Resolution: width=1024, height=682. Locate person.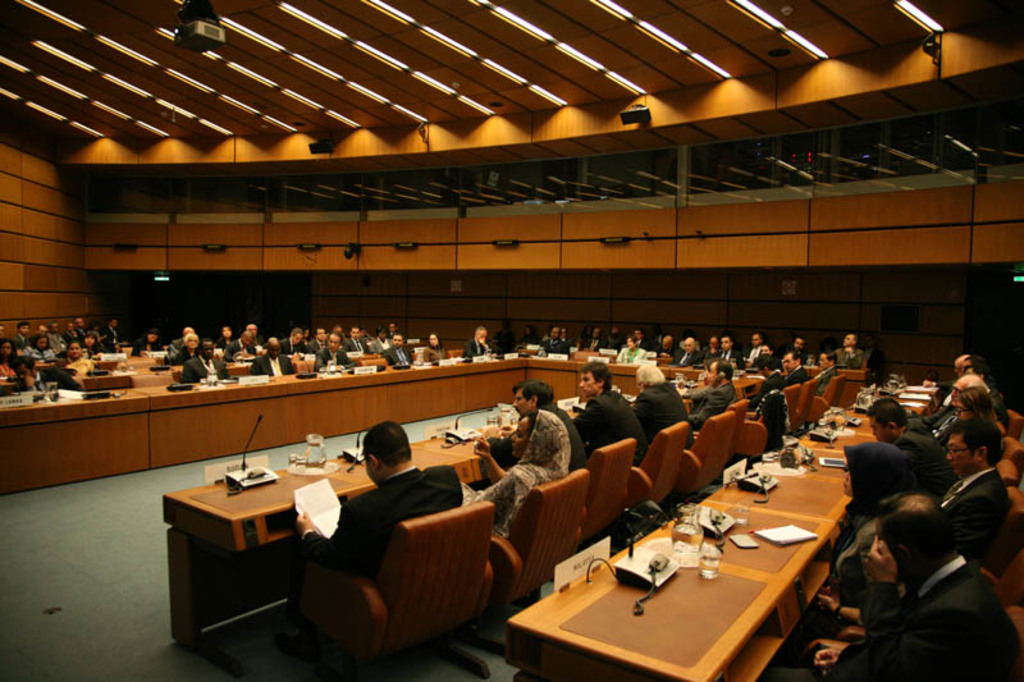
l=493, t=321, r=511, b=354.
